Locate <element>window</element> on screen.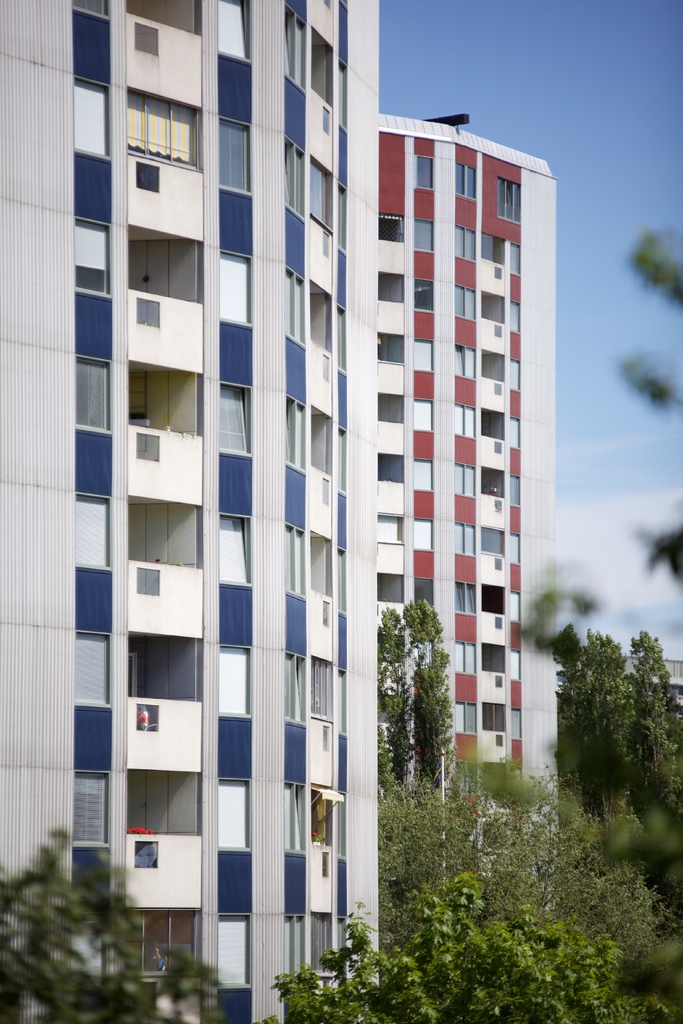
On screen at box=[324, 604, 329, 625].
